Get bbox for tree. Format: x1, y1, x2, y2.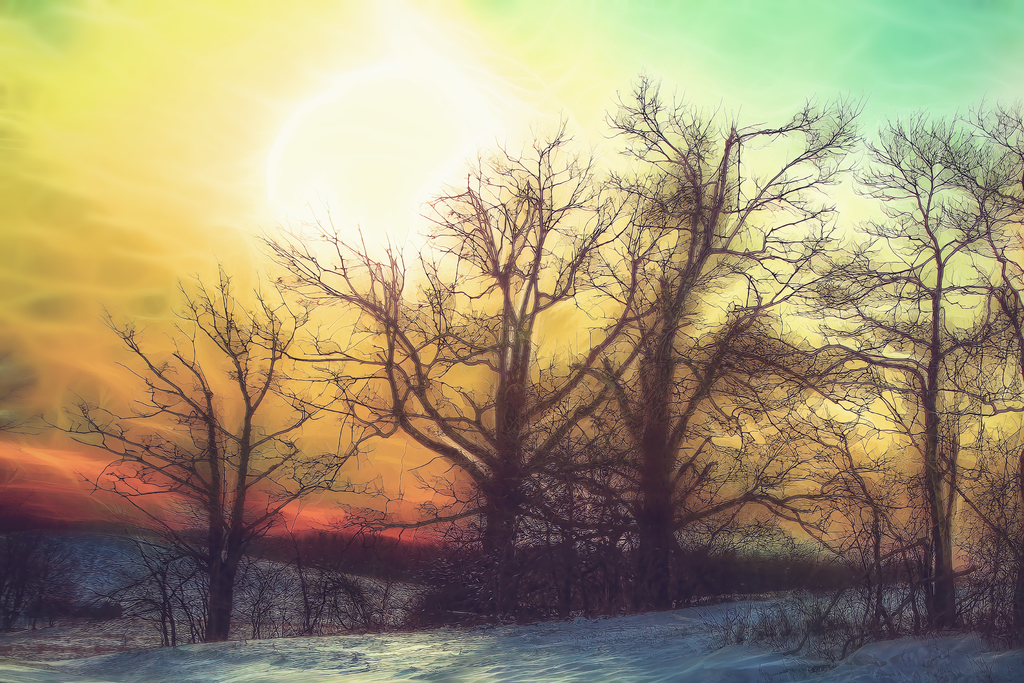
92, 63, 979, 636.
